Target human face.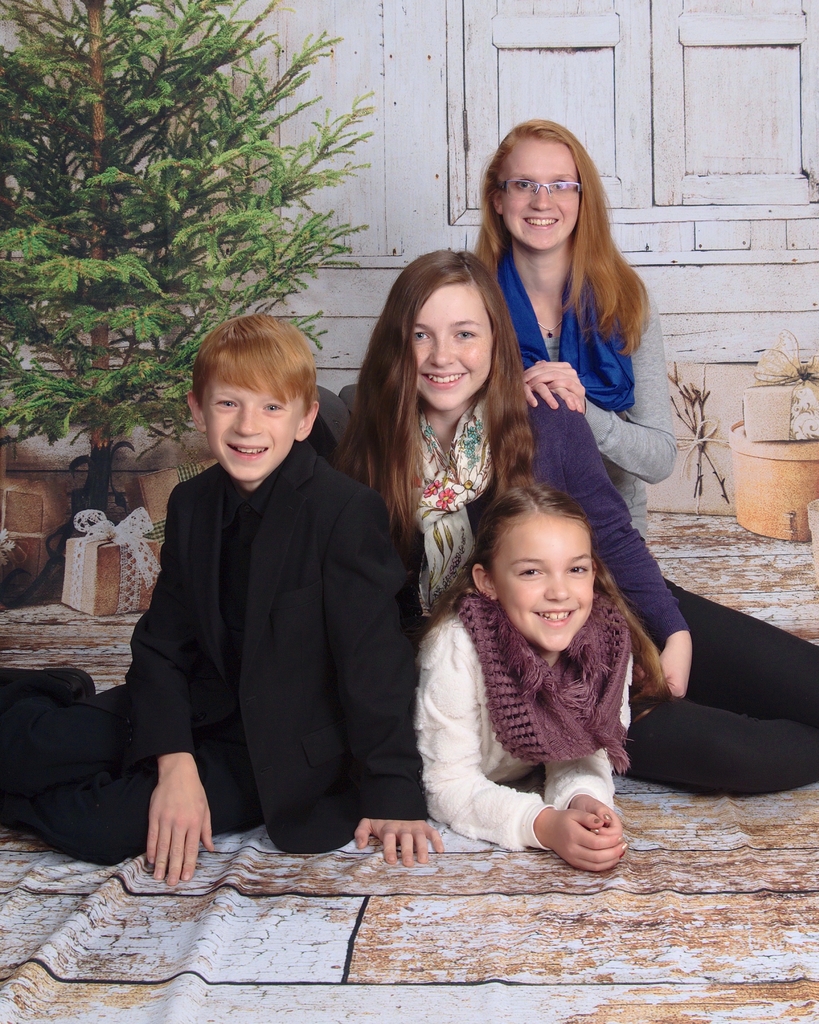
Target region: (415, 288, 504, 417).
